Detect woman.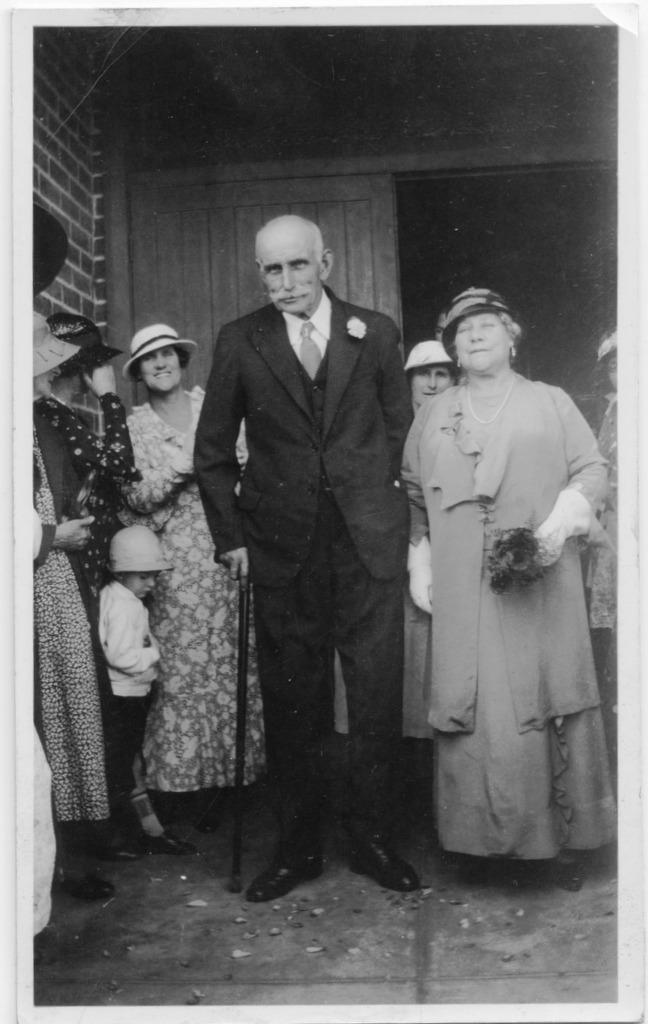
Detected at x1=33, y1=306, x2=101, y2=900.
